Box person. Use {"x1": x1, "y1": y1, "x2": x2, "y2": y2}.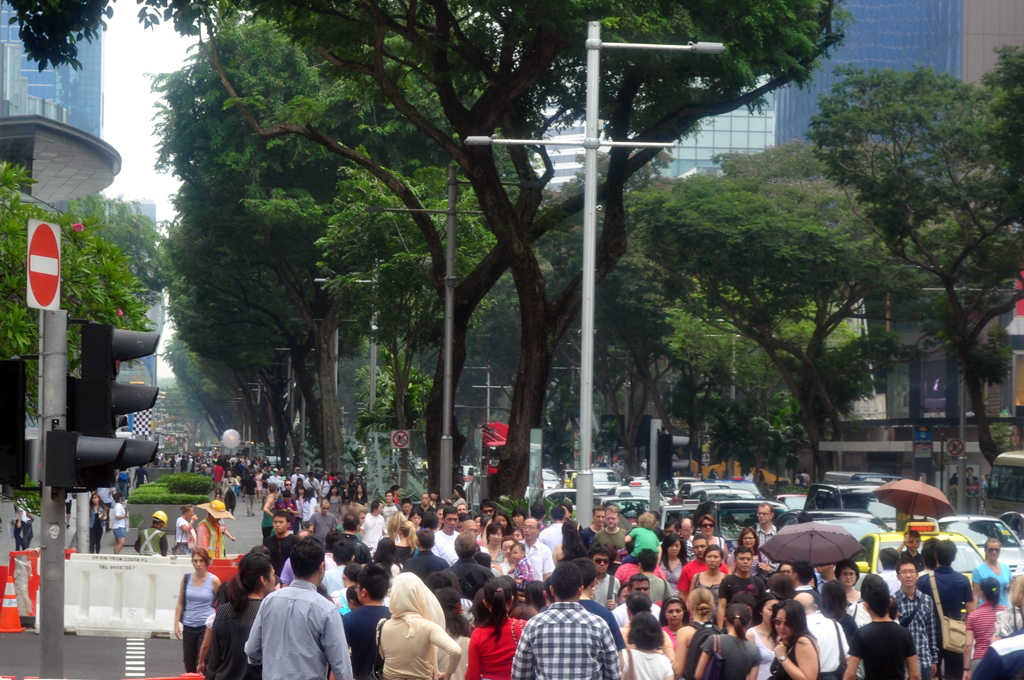
{"x1": 488, "y1": 529, "x2": 512, "y2": 566}.
